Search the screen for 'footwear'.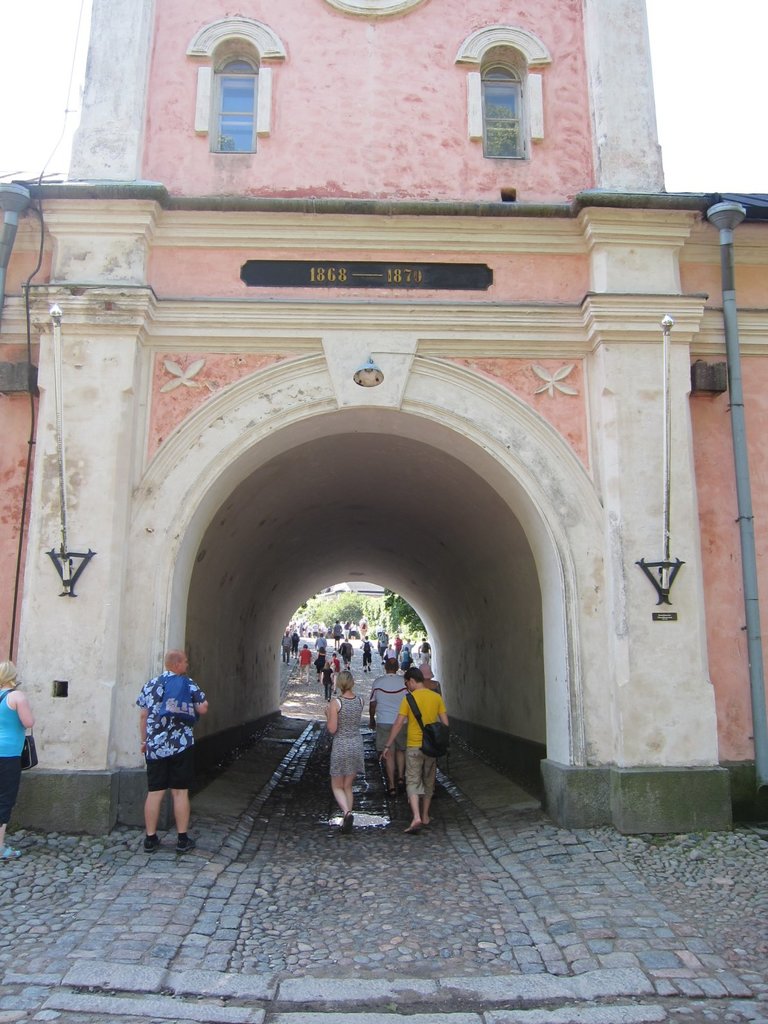
Found at bbox(392, 780, 408, 787).
